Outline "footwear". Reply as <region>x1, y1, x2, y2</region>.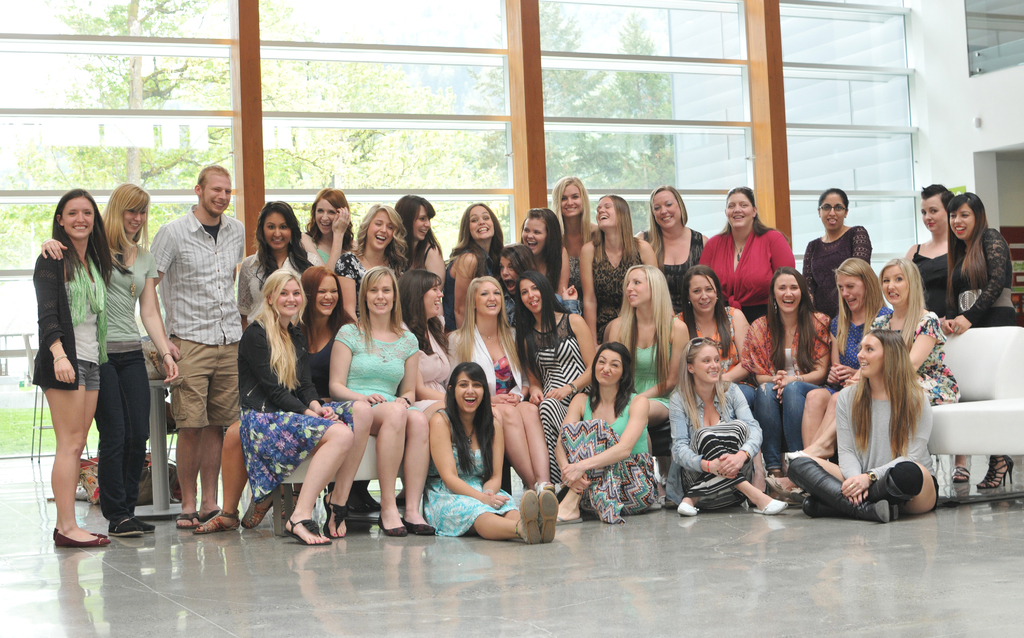
<region>201, 509, 219, 521</region>.
